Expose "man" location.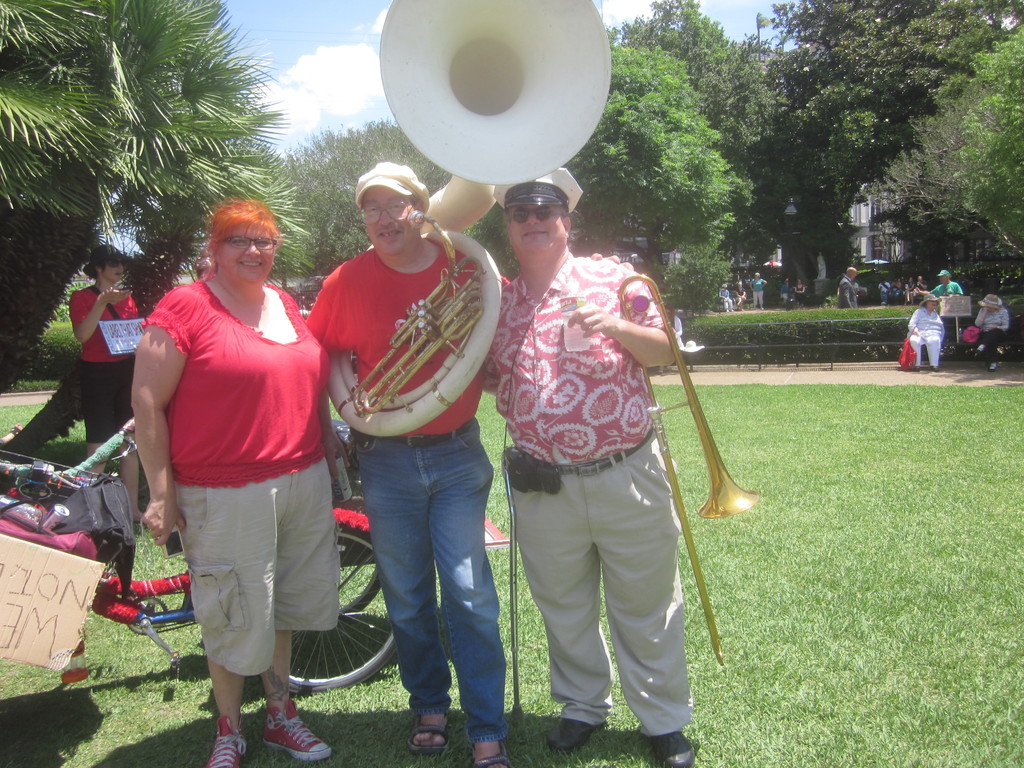
Exposed at locate(913, 269, 966, 298).
